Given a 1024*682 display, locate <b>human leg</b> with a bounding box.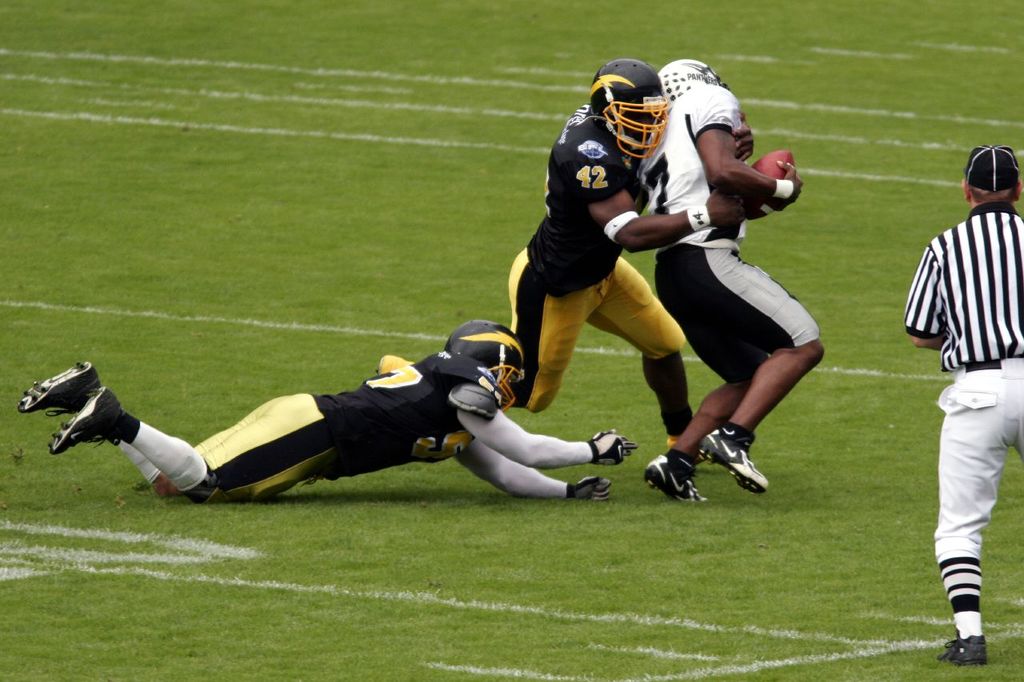
Located: [13, 362, 298, 496].
